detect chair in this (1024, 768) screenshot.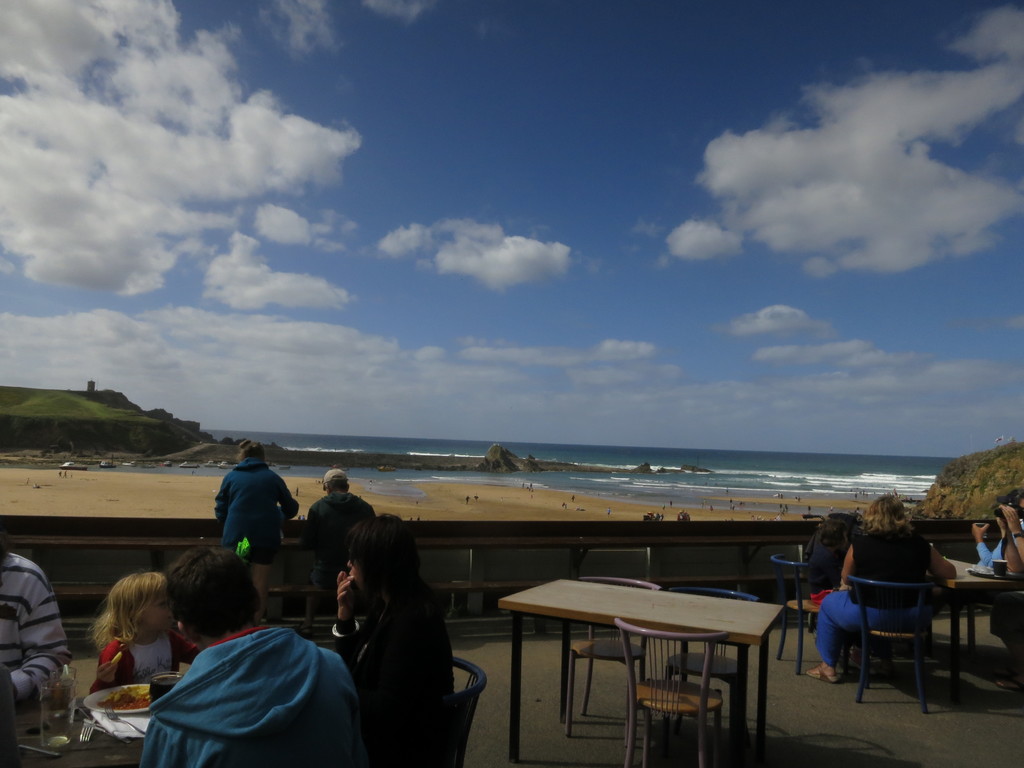
Detection: rect(669, 580, 765, 735).
